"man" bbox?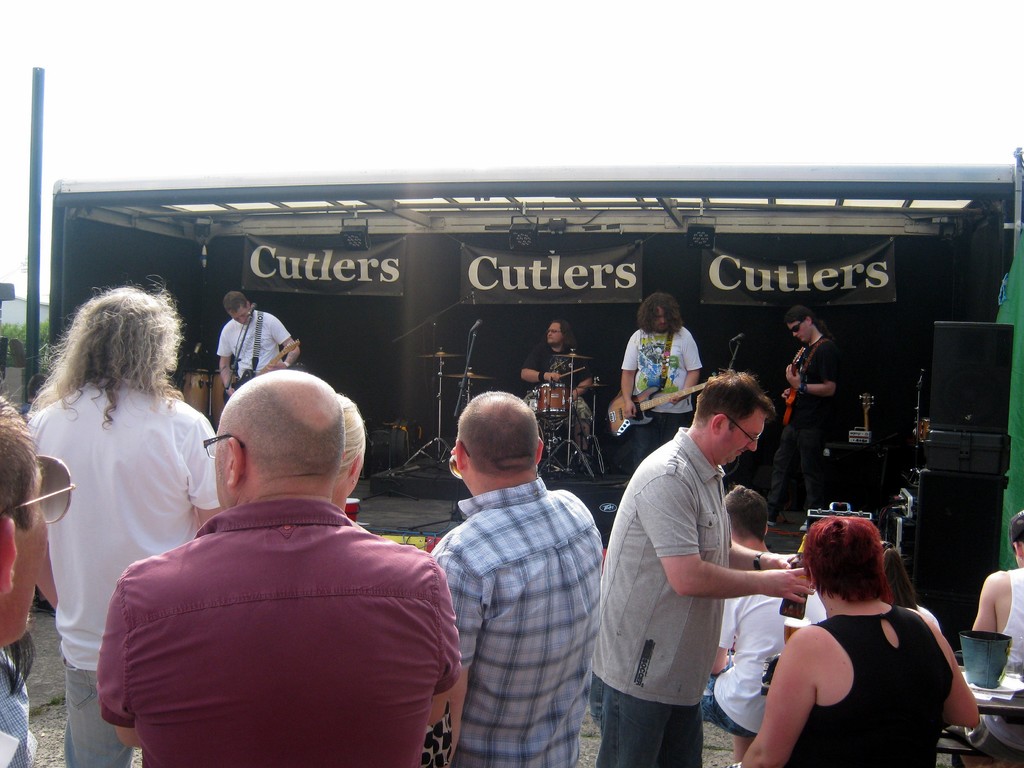
518/319/595/473
